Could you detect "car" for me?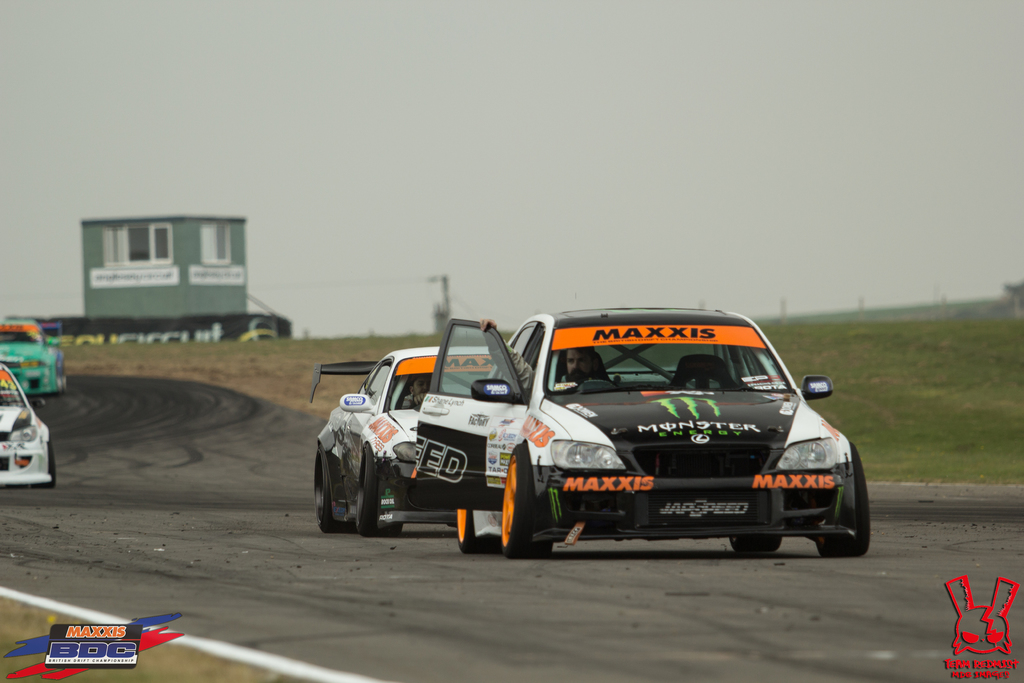
Detection result: Rect(1, 360, 58, 490).
